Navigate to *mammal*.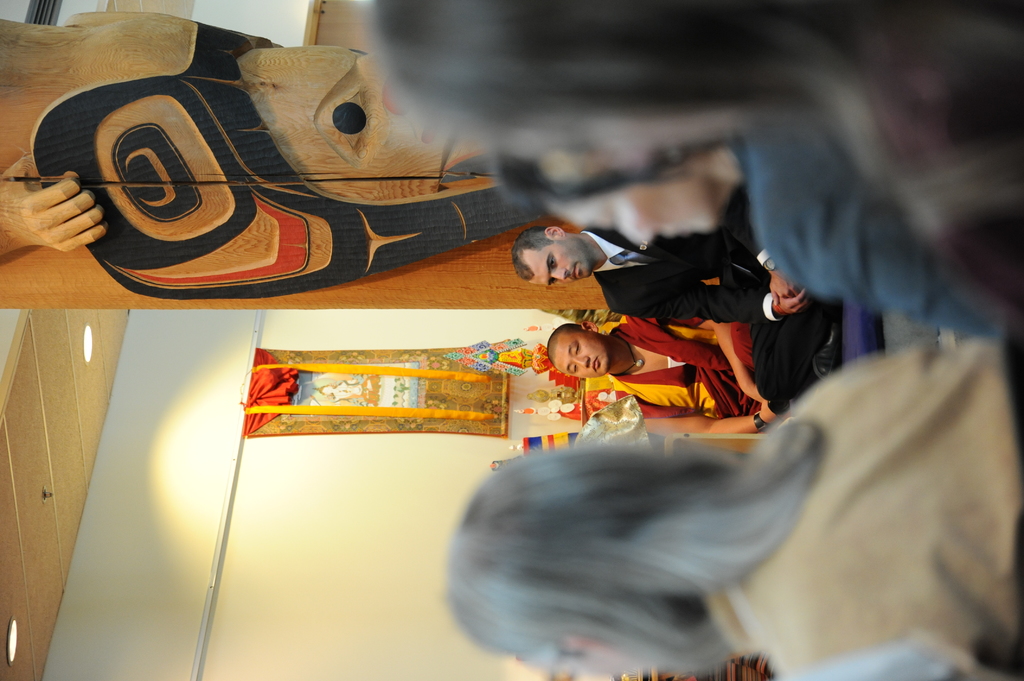
Navigation target: {"left": 504, "top": 180, "right": 839, "bottom": 401}.
